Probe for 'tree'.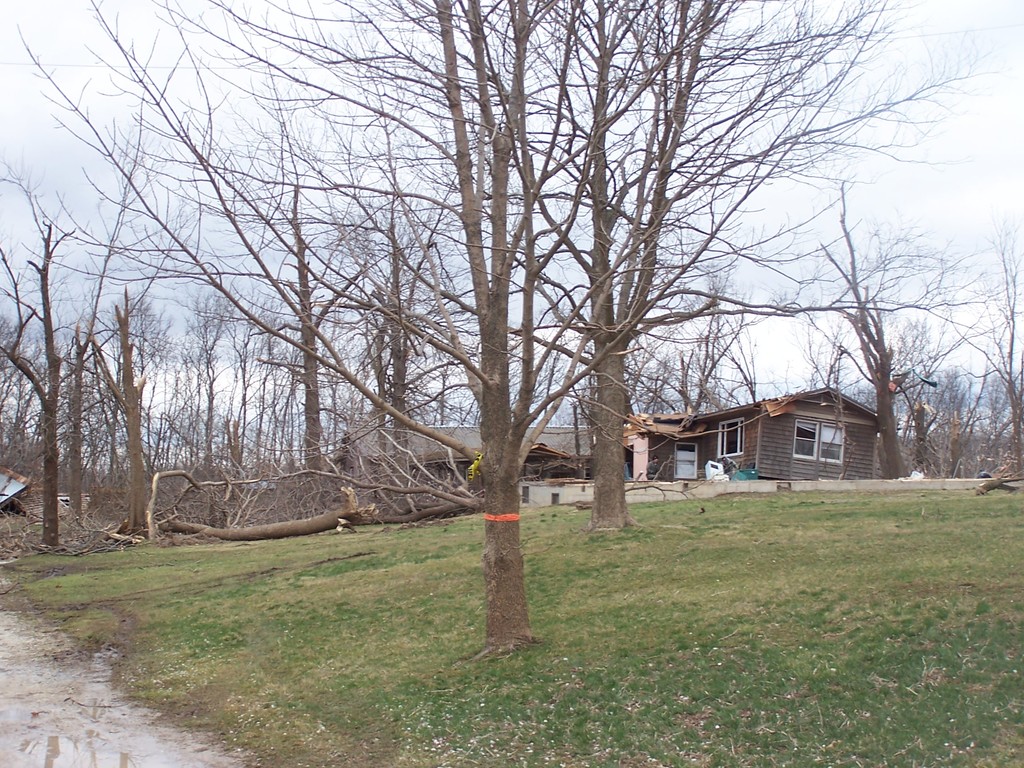
Probe result: 932:360:980:490.
